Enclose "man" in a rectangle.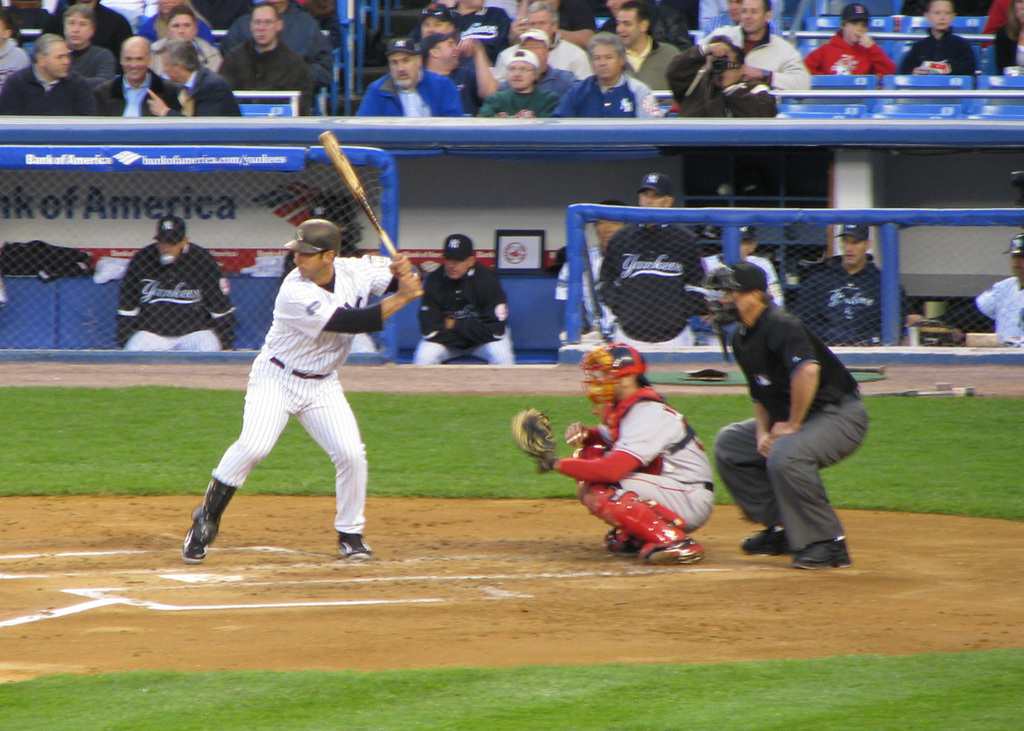
{"x1": 92, "y1": 27, "x2": 182, "y2": 131}.
